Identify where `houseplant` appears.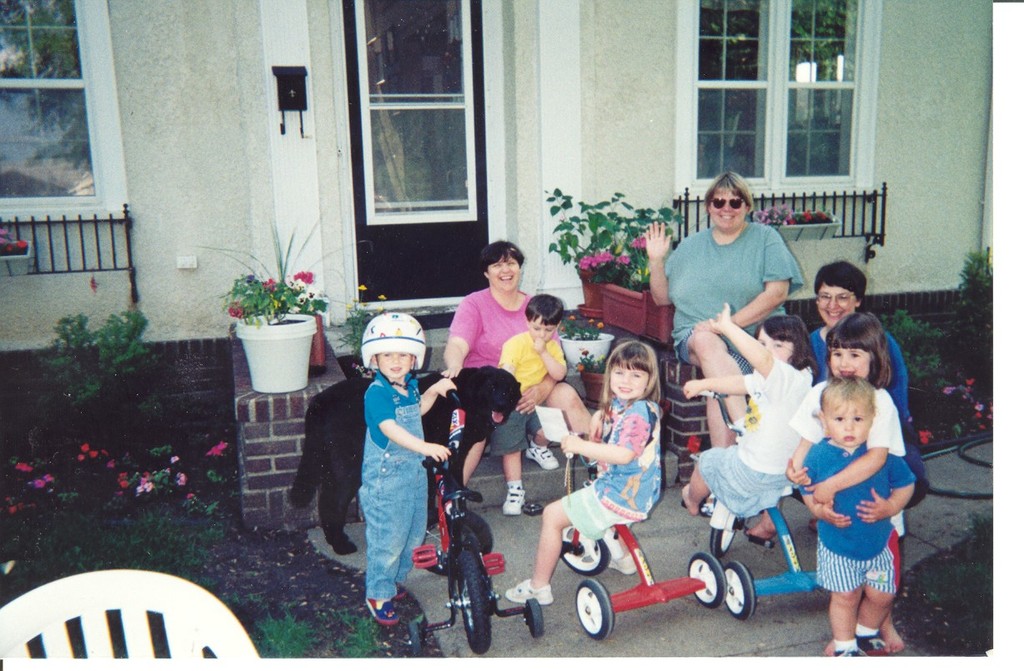
Appears at x1=545 y1=184 x2=690 y2=319.
